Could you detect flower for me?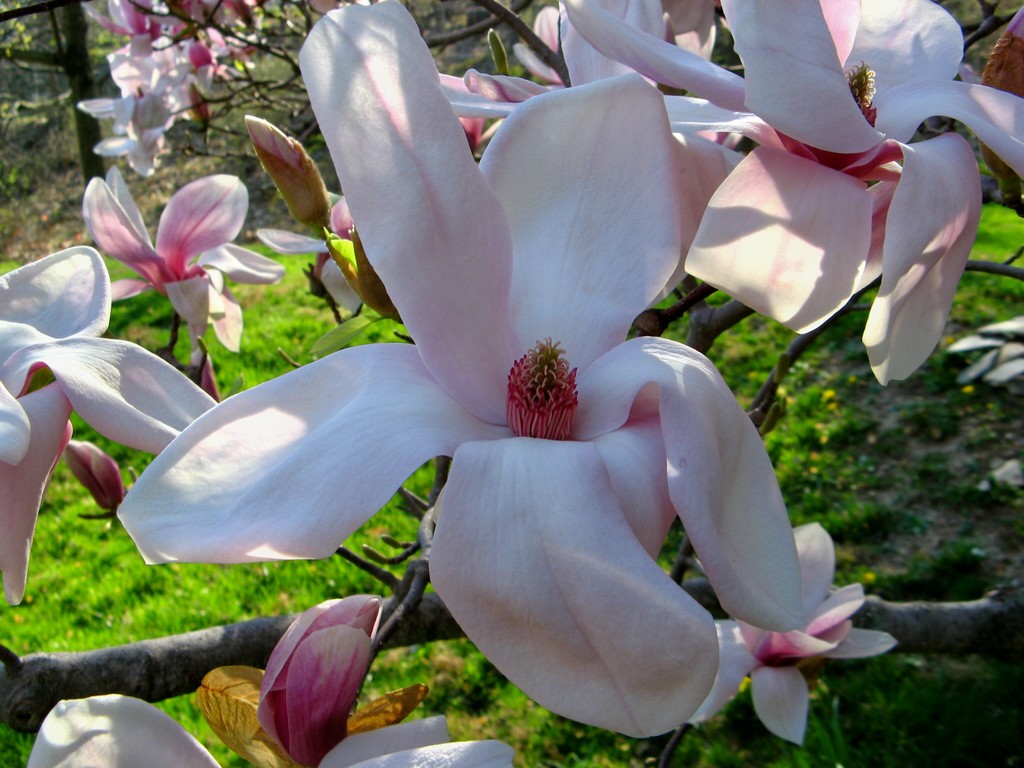
Detection result: 0 246 234 606.
